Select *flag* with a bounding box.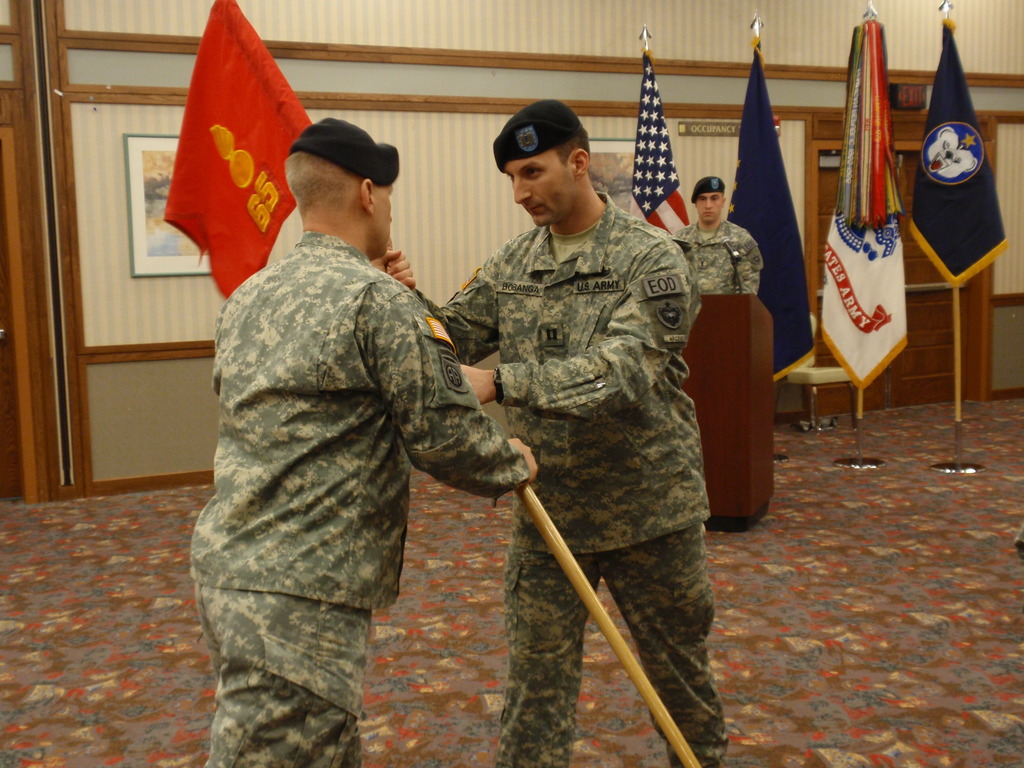
{"x1": 724, "y1": 43, "x2": 816, "y2": 376}.
